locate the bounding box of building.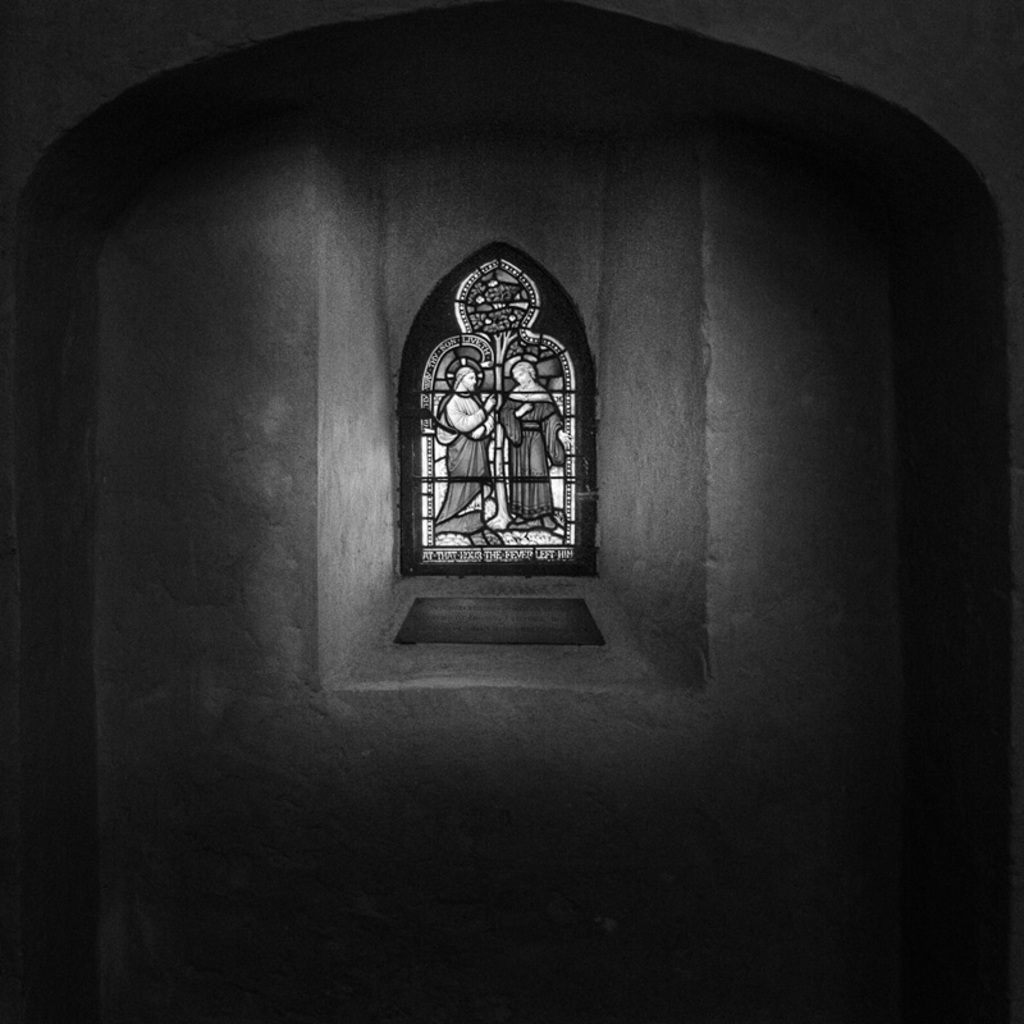
Bounding box: region(0, 0, 1023, 1023).
